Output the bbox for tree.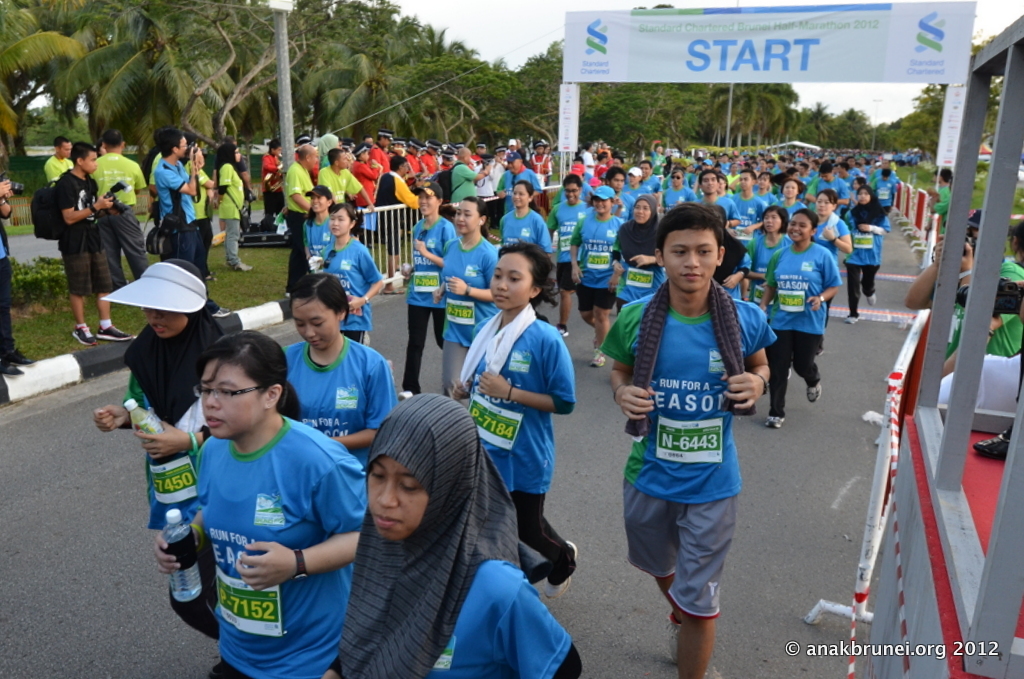
{"x1": 0, "y1": 2, "x2": 91, "y2": 148}.
